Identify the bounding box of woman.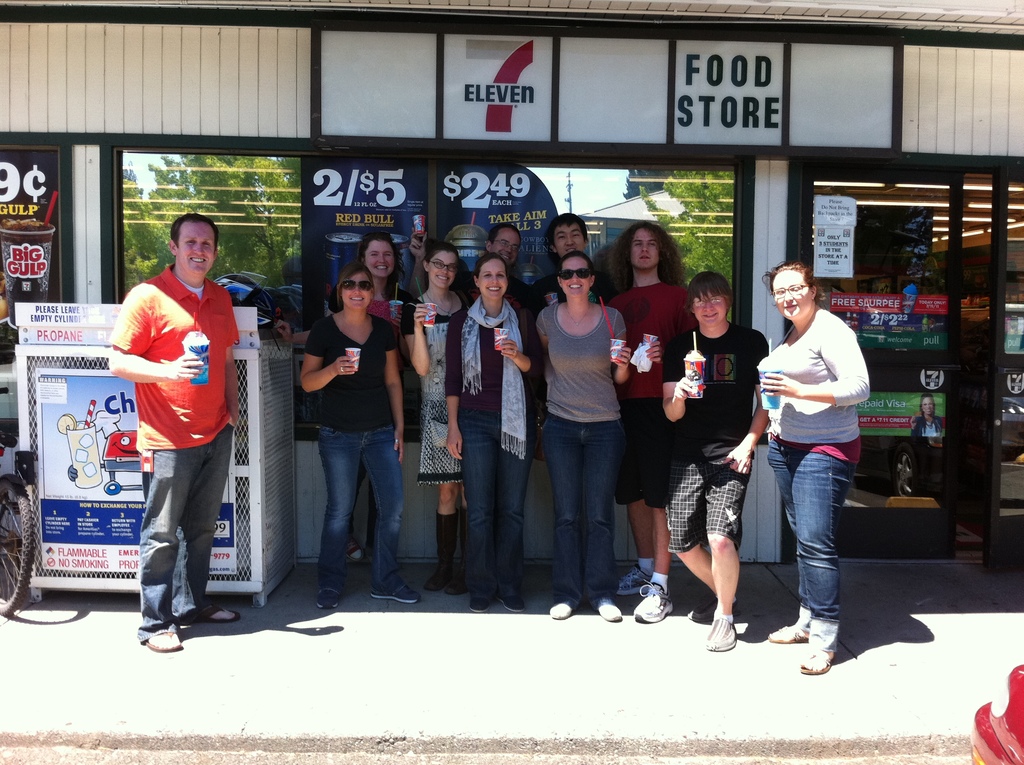
x1=440 y1=250 x2=545 y2=611.
